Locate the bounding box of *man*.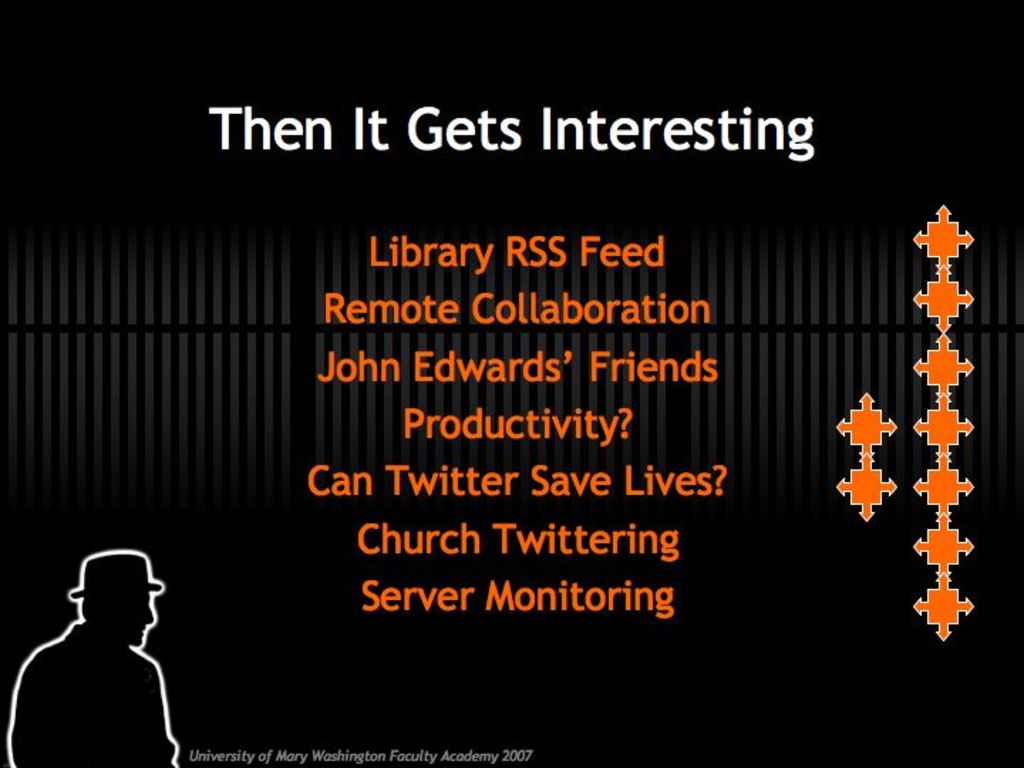
Bounding box: [x1=0, y1=545, x2=183, y2=767].
